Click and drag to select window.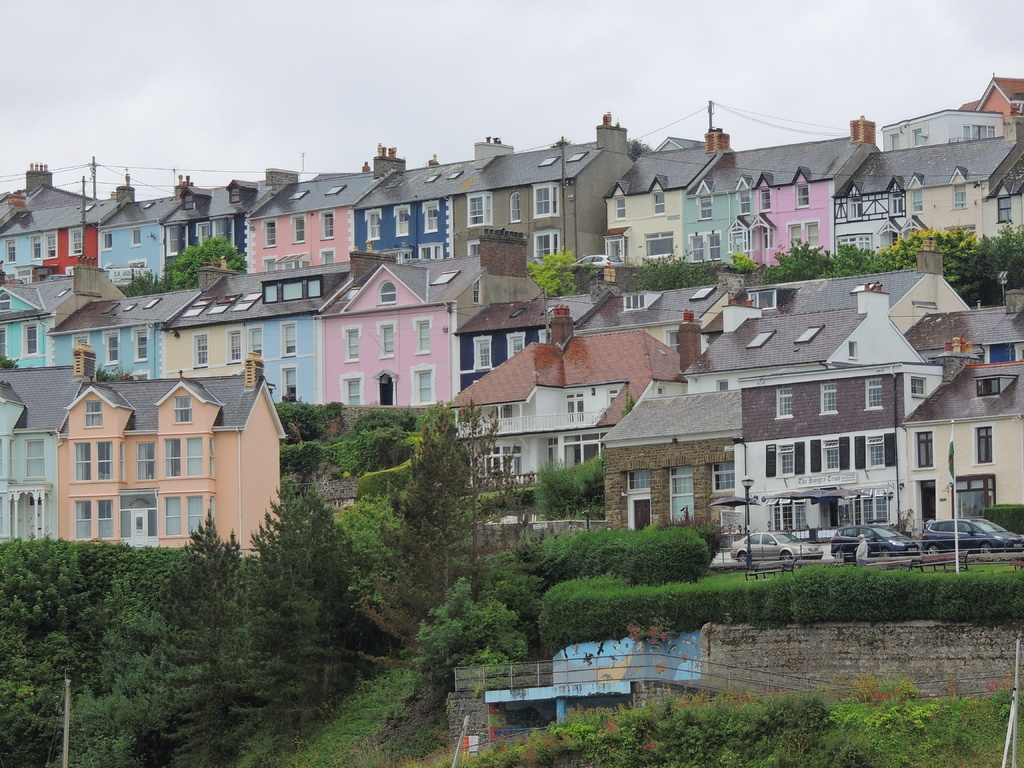
Selection: crop(623, 292, 649, 312).
